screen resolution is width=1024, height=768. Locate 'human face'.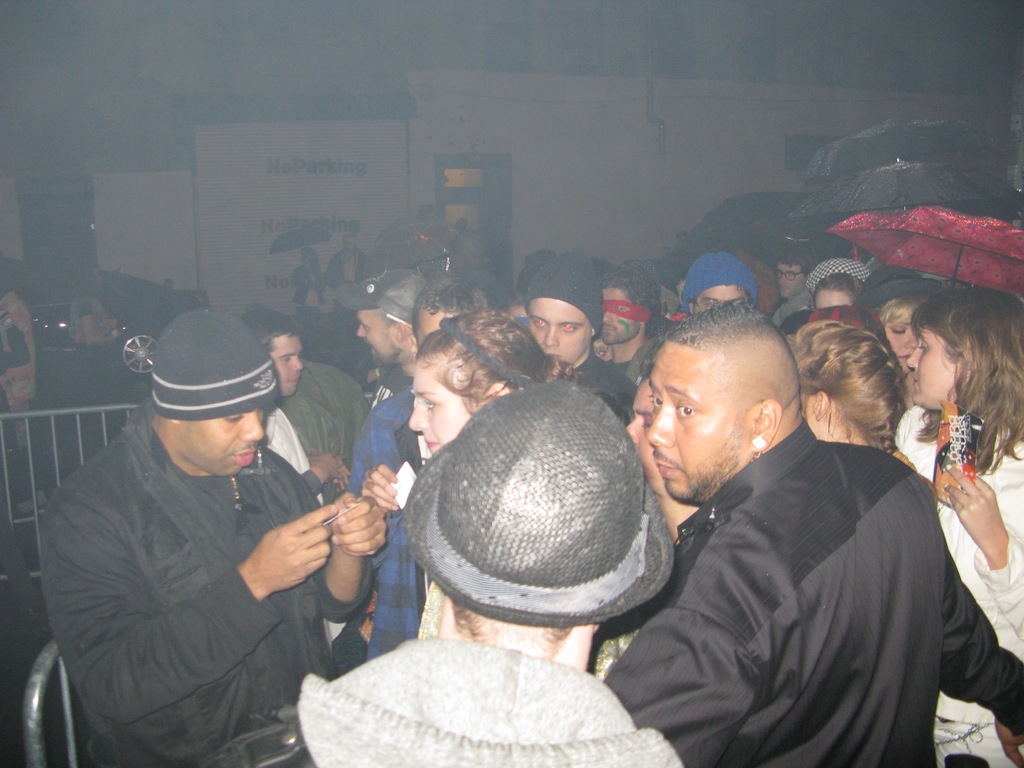
282 346 305 384.
